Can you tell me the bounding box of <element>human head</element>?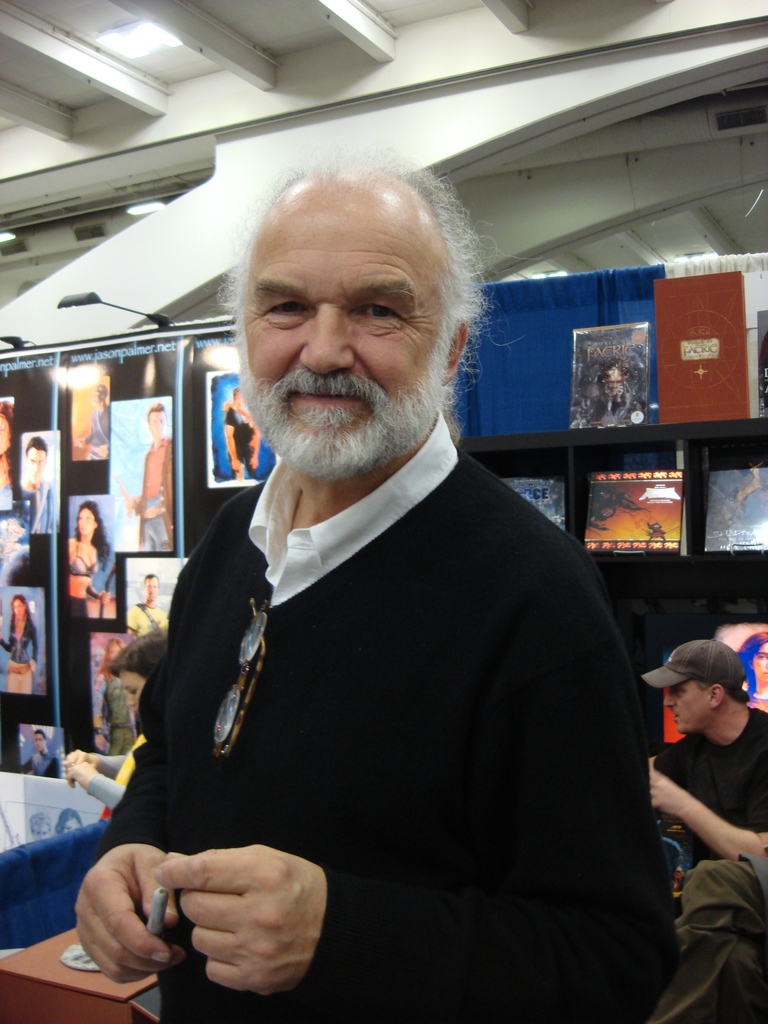
{"x1": 143, "y1": 401, "x2": 166, "y2": 431}.
